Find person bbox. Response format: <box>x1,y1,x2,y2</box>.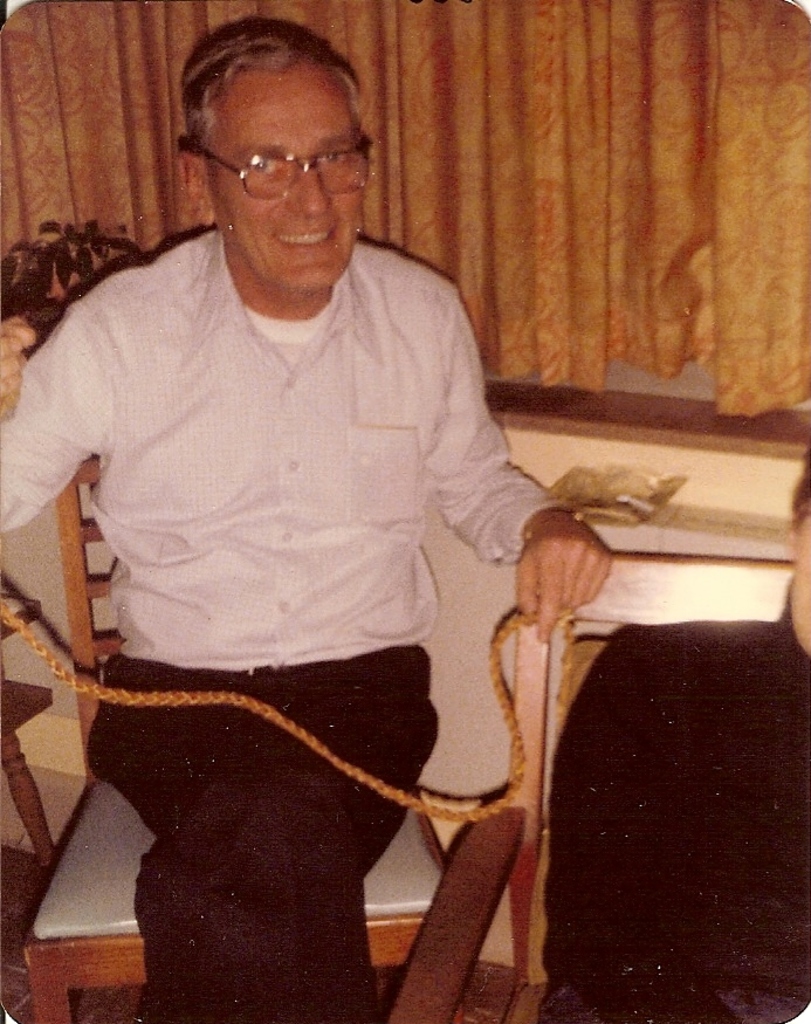
<box>545,452,810,1023</box>.
